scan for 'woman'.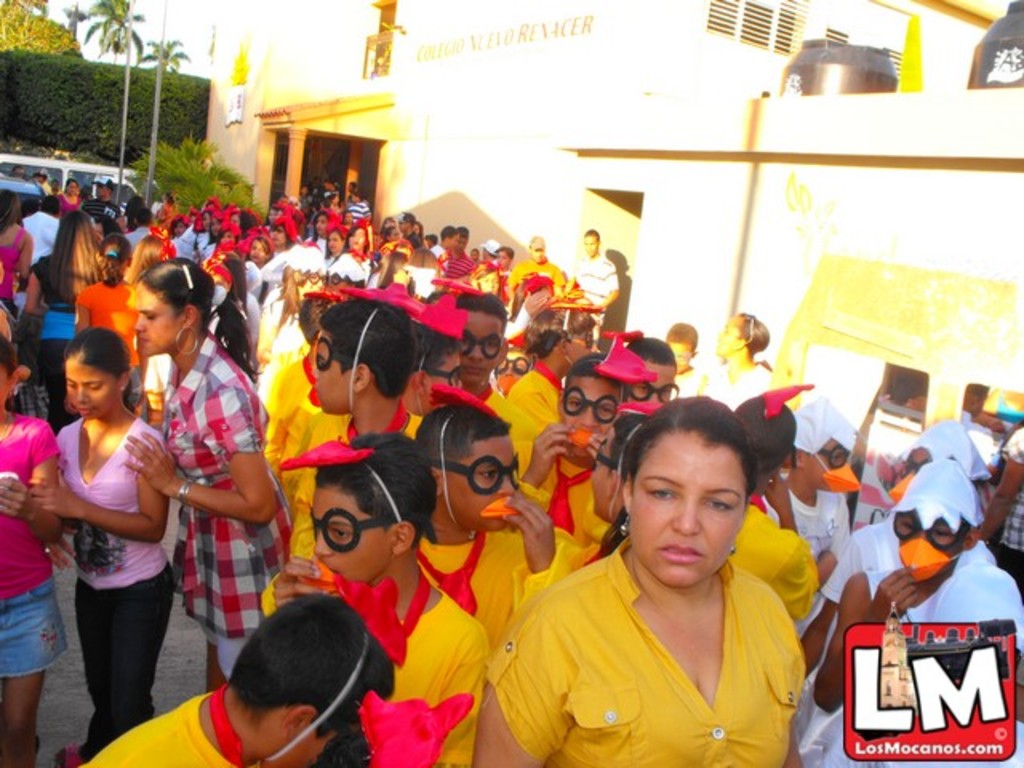
Scan result: (693,309,776,411).
